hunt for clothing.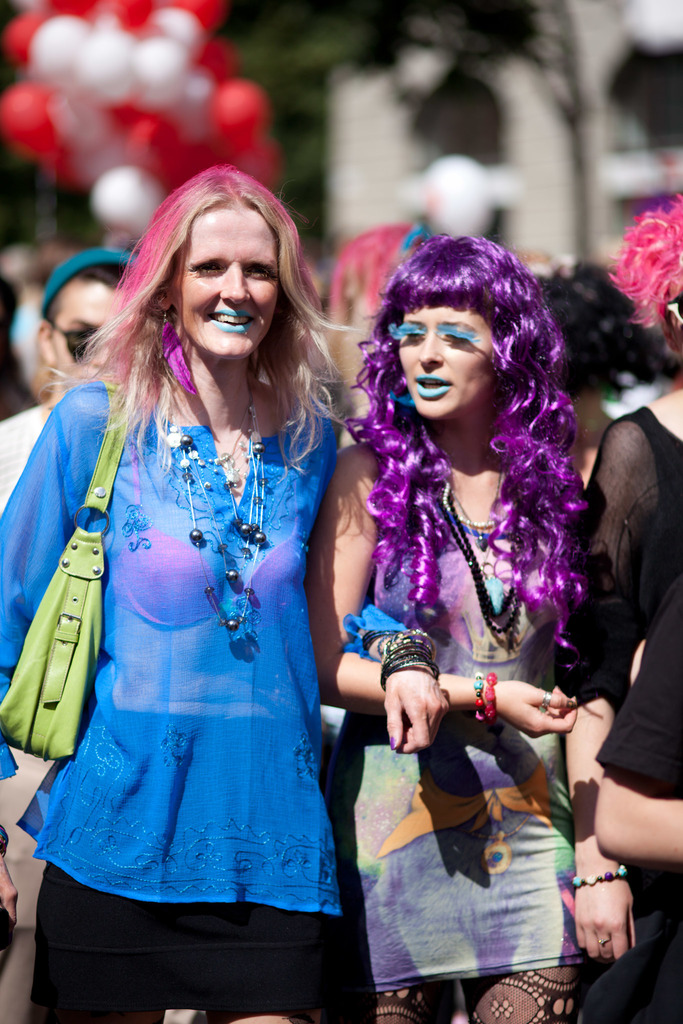
Hunted down at (576, 414, 682, 1023).
